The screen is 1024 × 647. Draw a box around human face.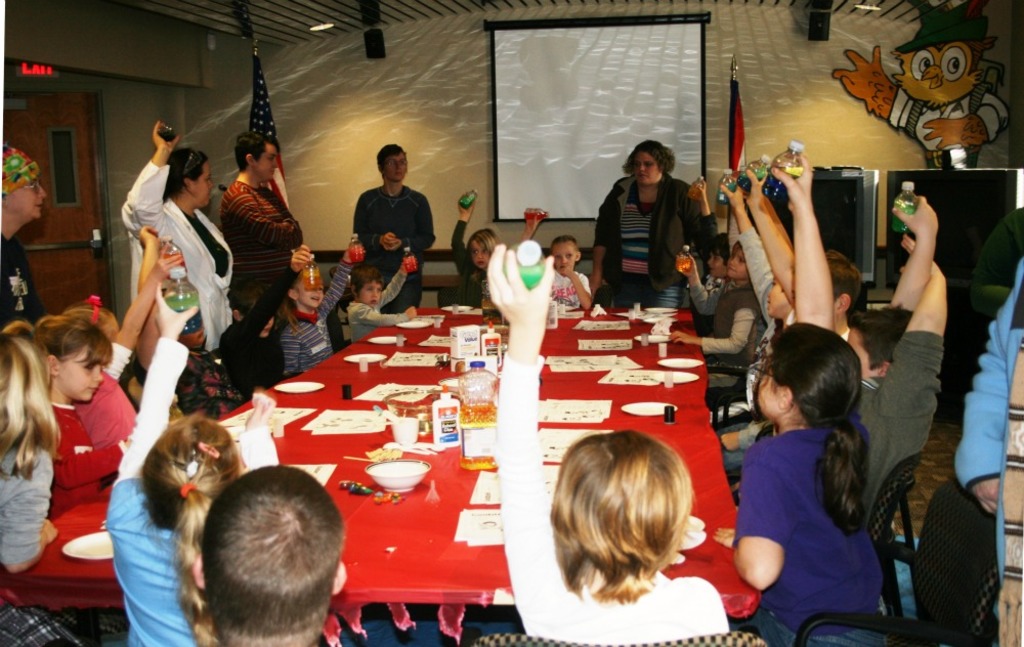
<bbox>8, 174, 47, 216</bbox>.
